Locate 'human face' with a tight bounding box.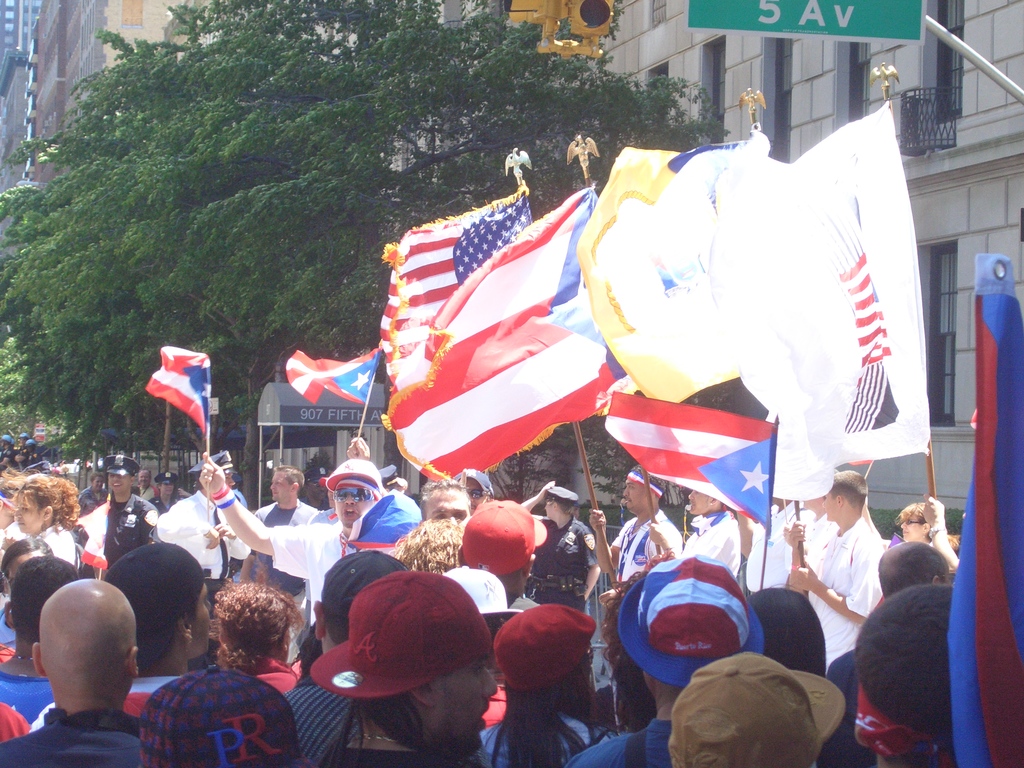
820,493,840,524.
